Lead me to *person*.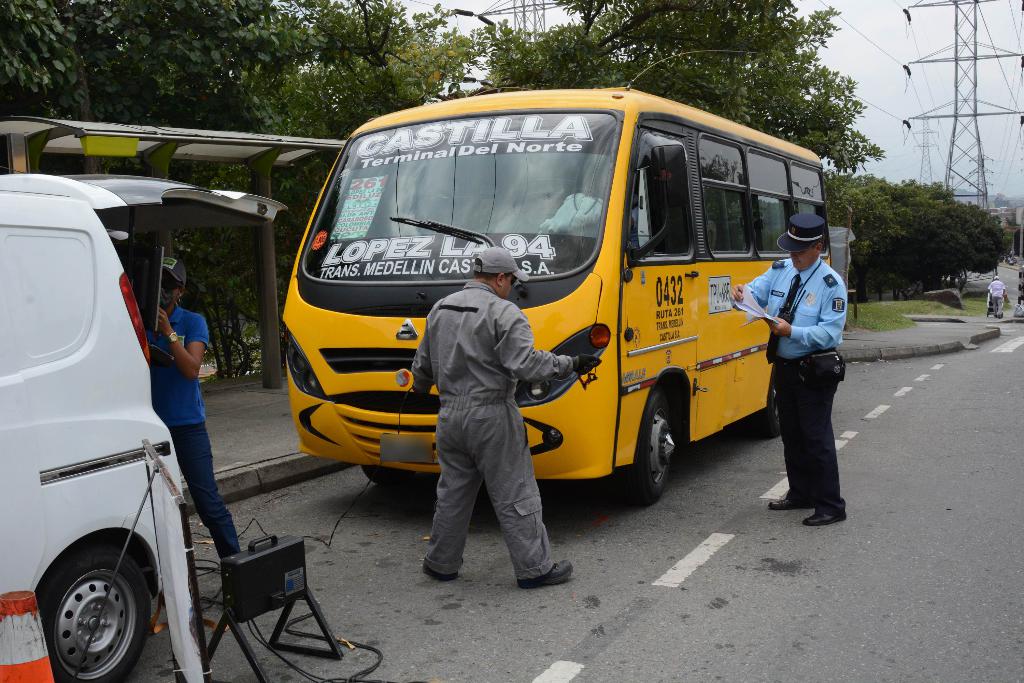
Lead to [766,187,858,522].
